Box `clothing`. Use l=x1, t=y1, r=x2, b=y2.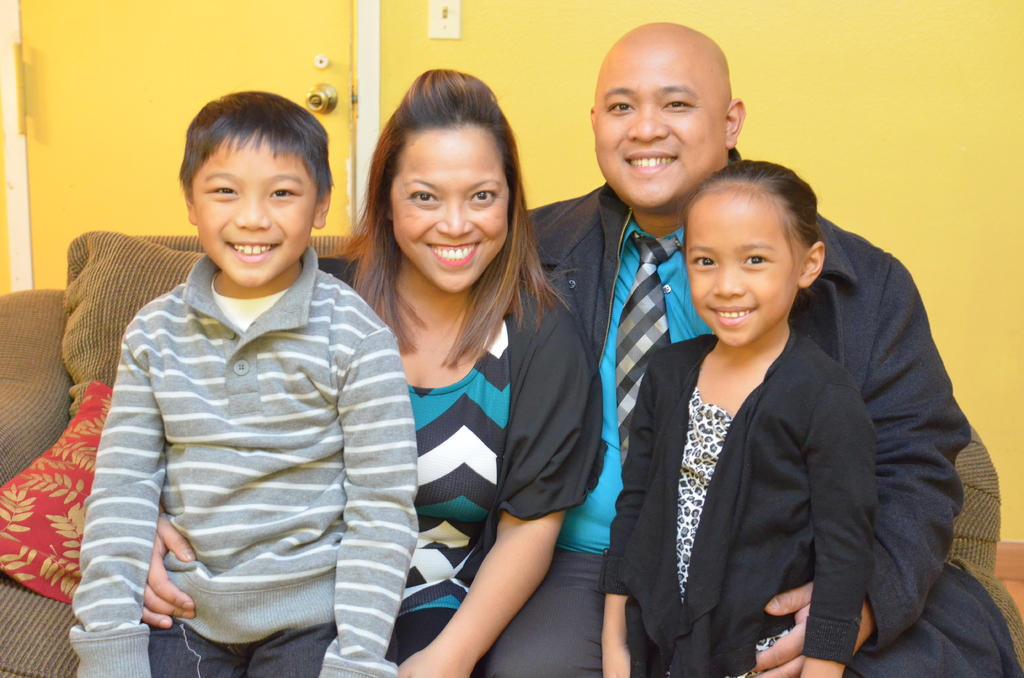
l=65, t=241, r=417, b=675.
